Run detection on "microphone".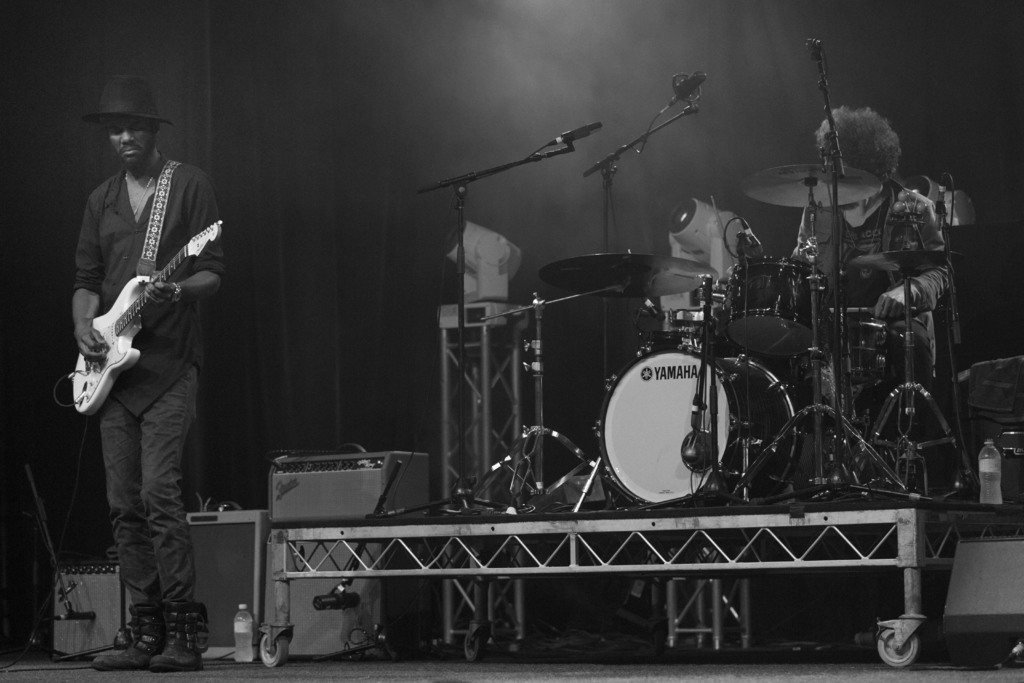
Result: select_region(666, 67, 711, 106).
